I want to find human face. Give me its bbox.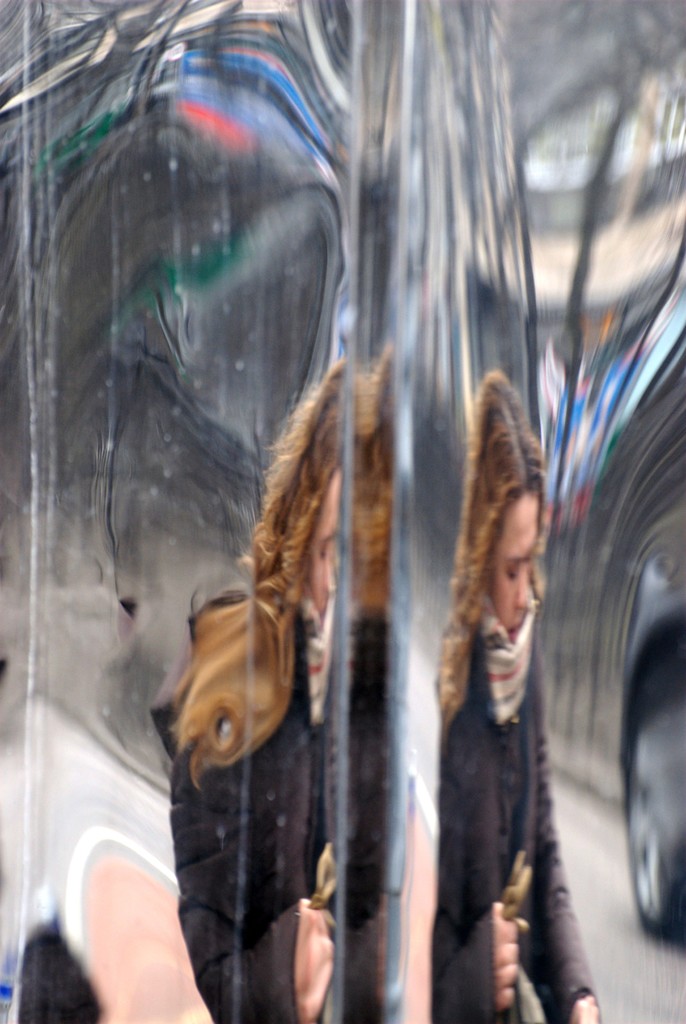
[298,471,346,607].
